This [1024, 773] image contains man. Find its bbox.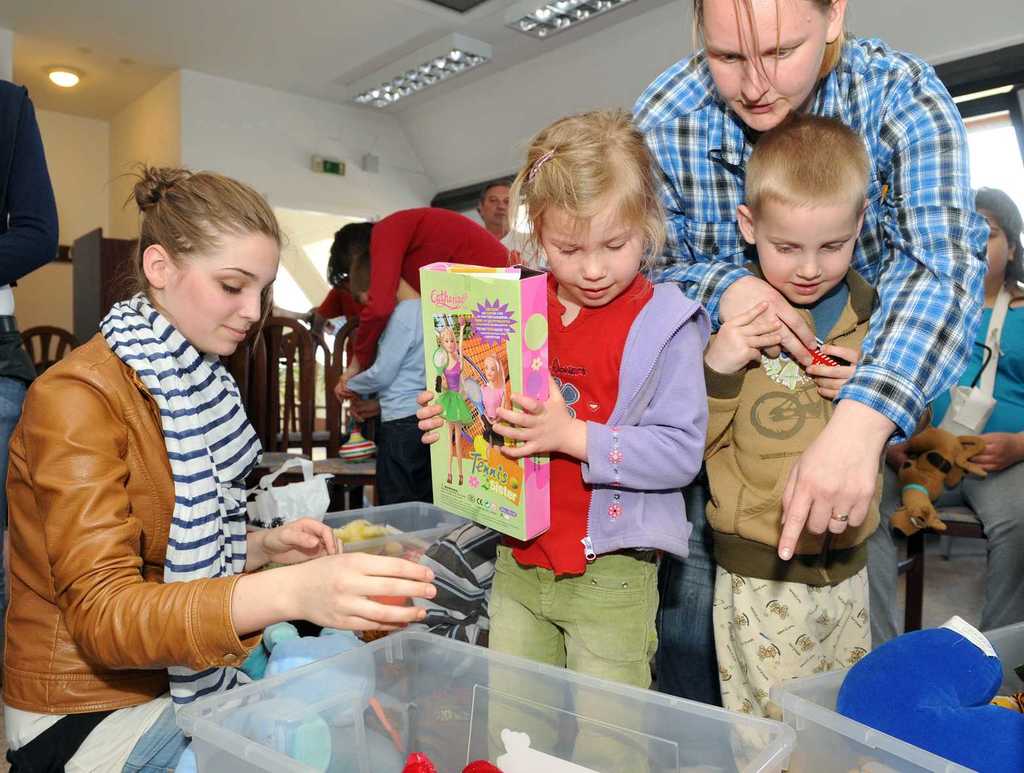
0/82/64/514.
